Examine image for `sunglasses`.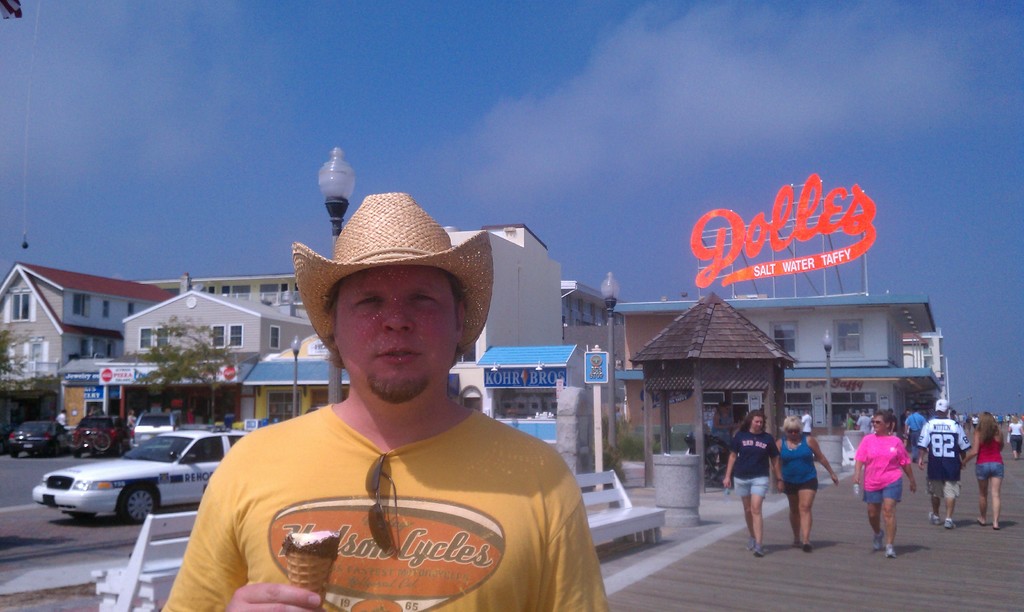
Examination result: box=[868, 418, 884, 426].
